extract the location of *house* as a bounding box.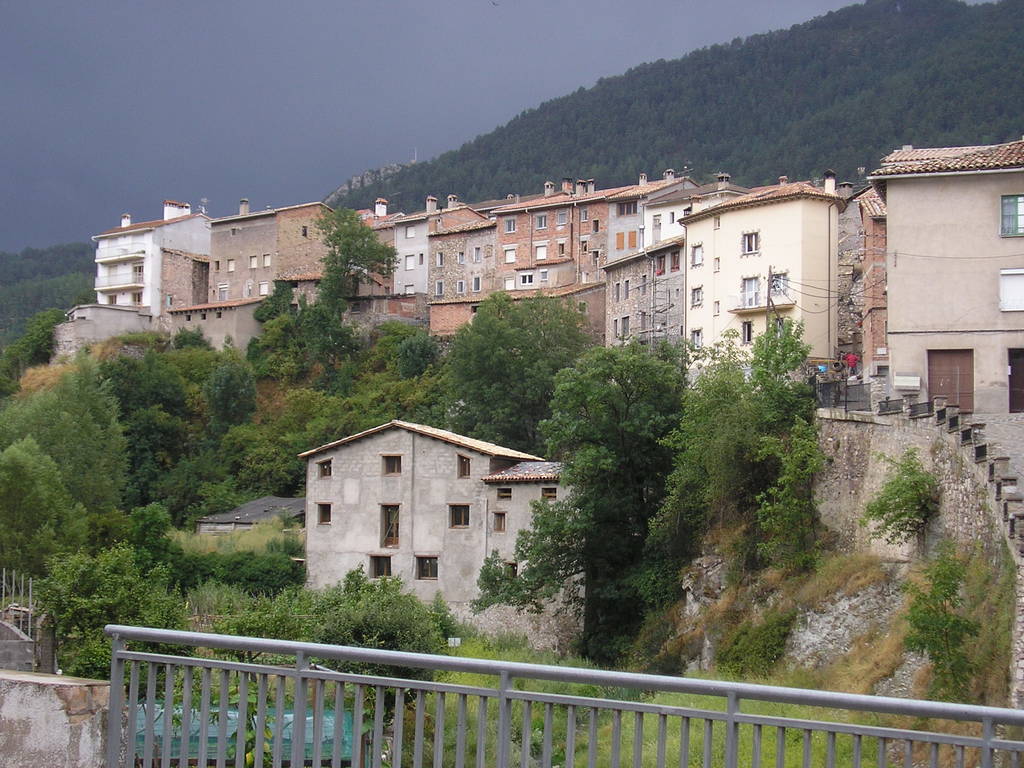
(865,140,1023,409).
